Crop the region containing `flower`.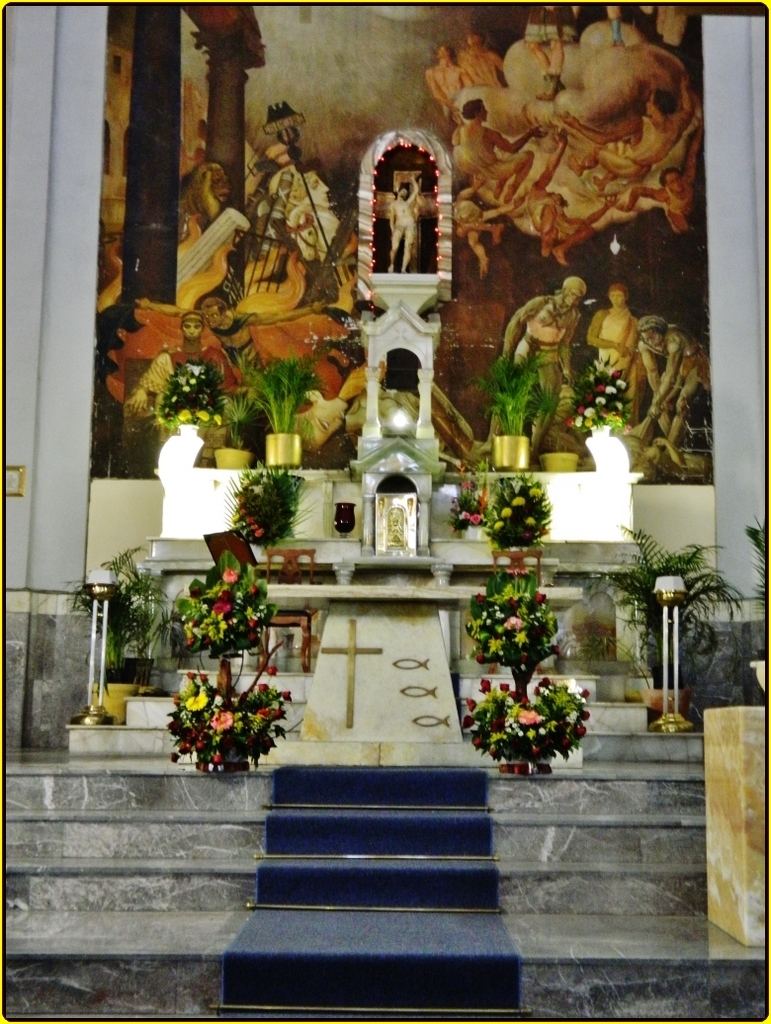
Crop region: bbox=(566, 417, 571, 424).
